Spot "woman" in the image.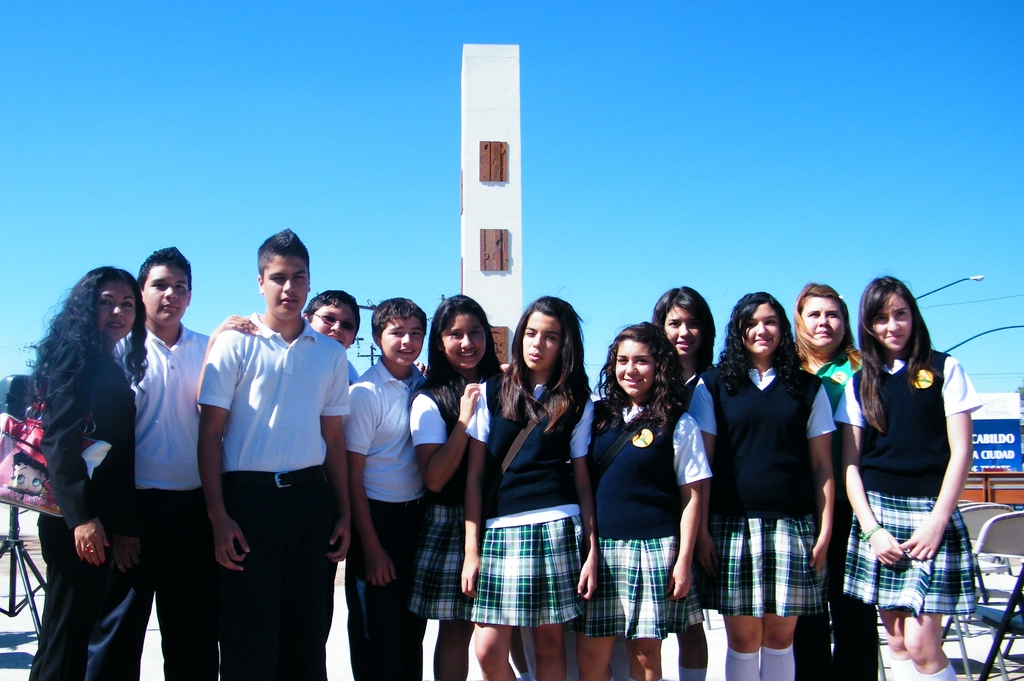
"woman" found at <region>836, 271, 998, 680</region>.
